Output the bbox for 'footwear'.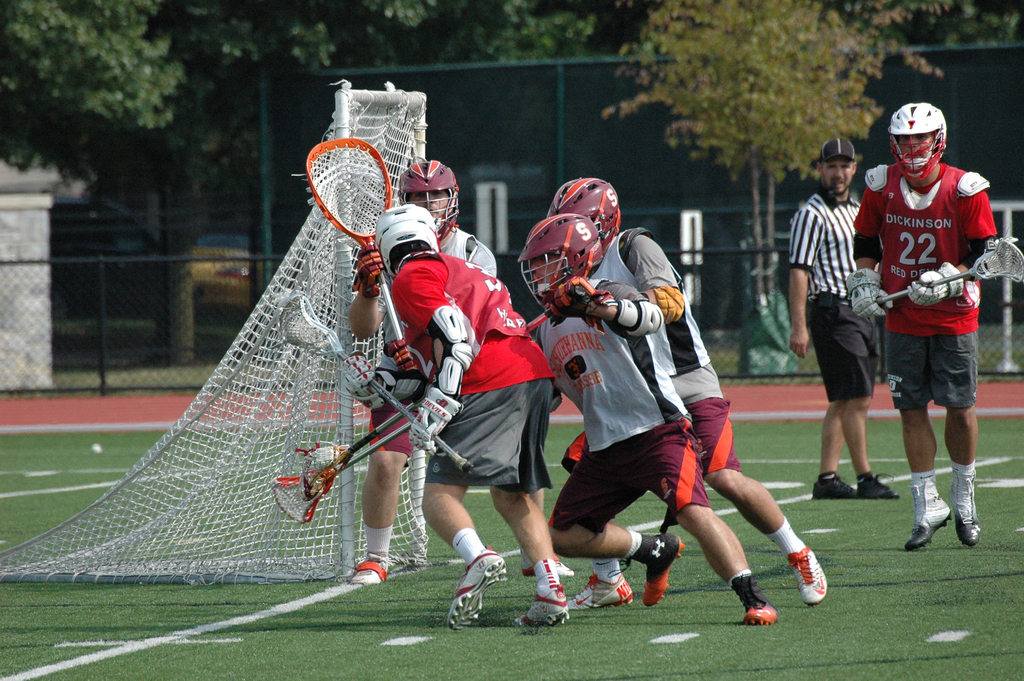
l=737, t=575, r=776, b=627.
